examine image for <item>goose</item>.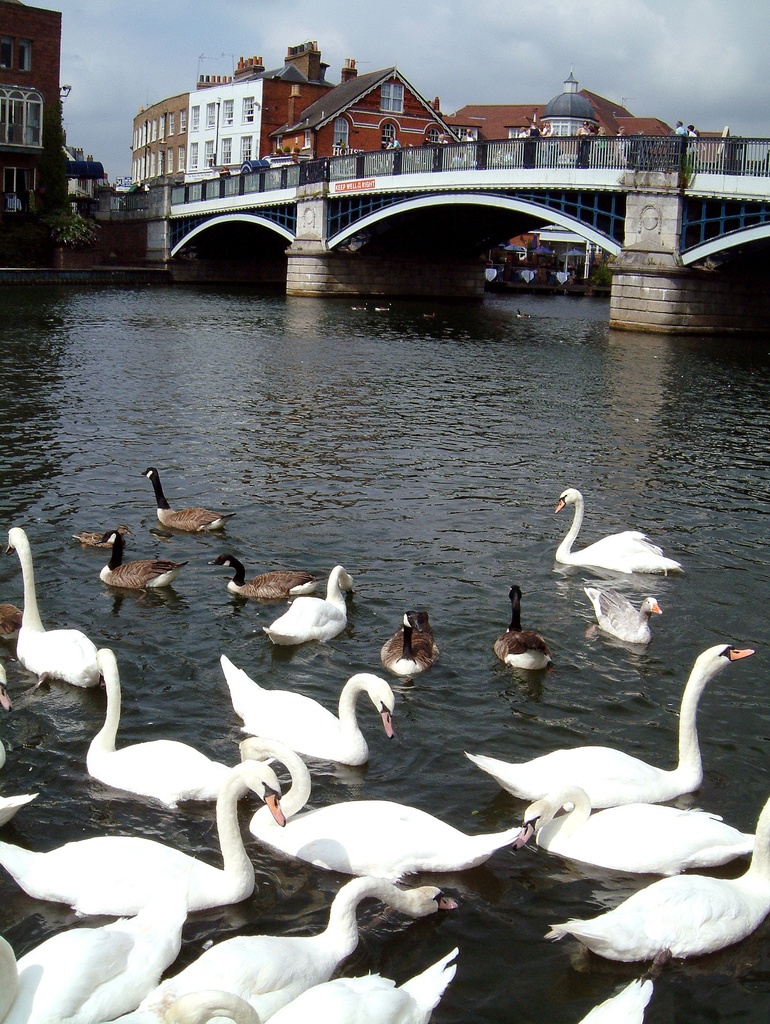
Examination result: bbox=(577, 948, 668, 1023).
